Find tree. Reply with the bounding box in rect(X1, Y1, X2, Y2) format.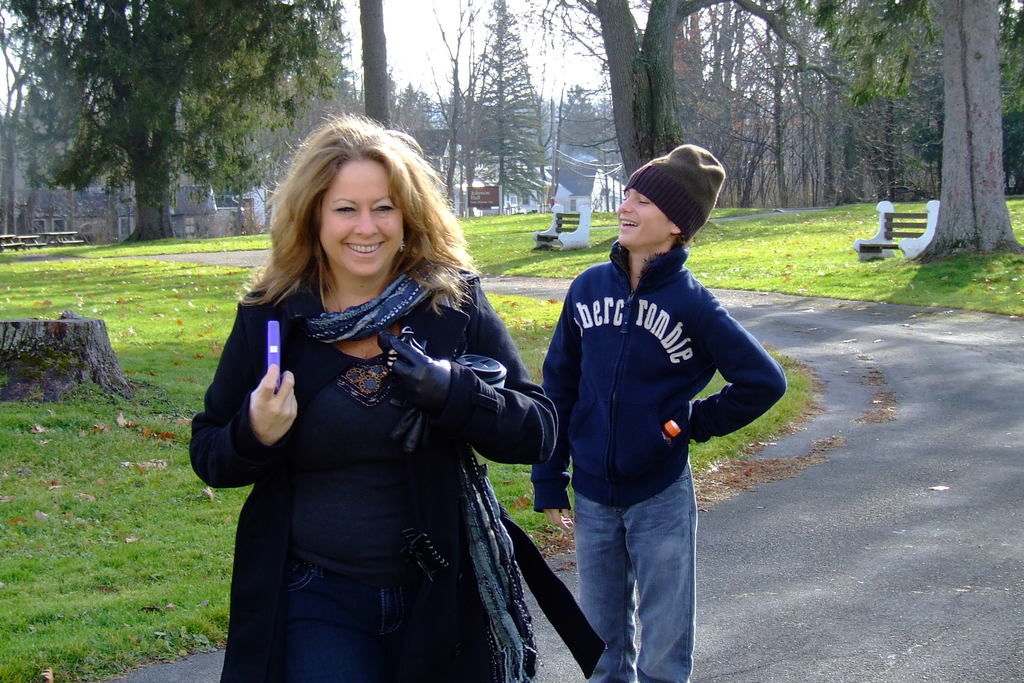
rect(714, 0, 753, 206).
